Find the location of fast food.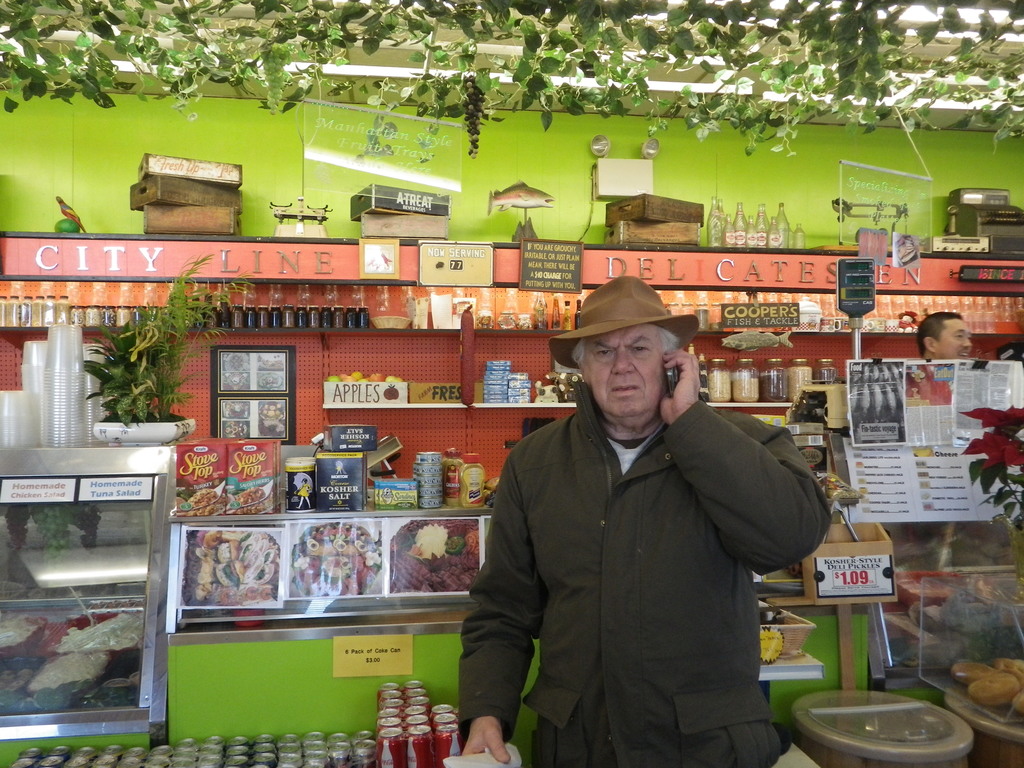
Location: select_region(184, 532, 284, 610).
